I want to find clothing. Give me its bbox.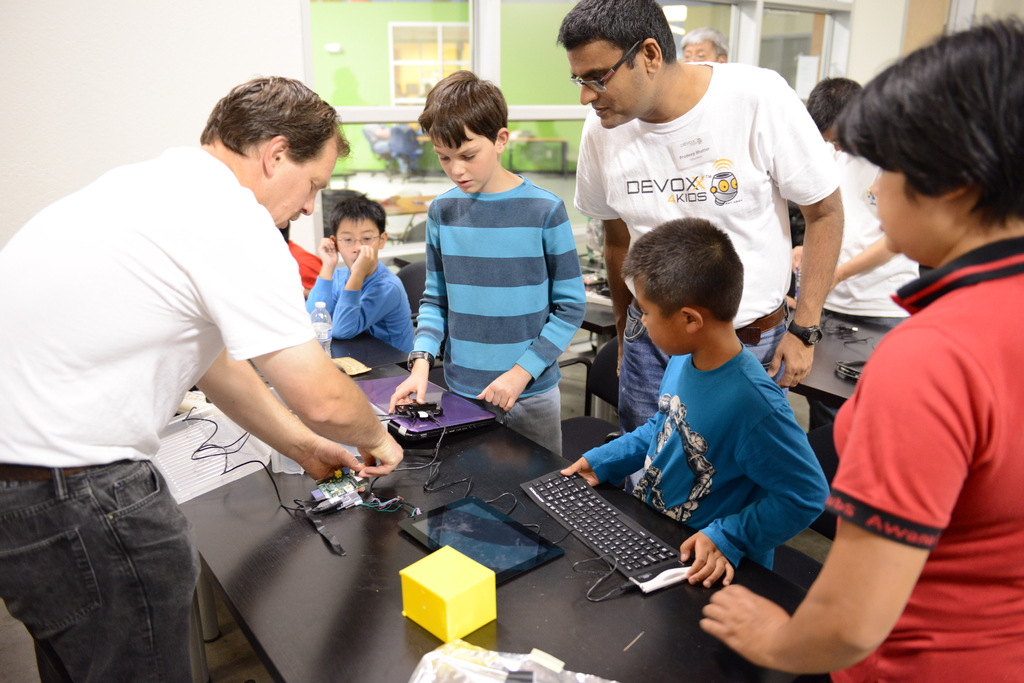
[x1=570, y1=60, x2=842, y2=431].
